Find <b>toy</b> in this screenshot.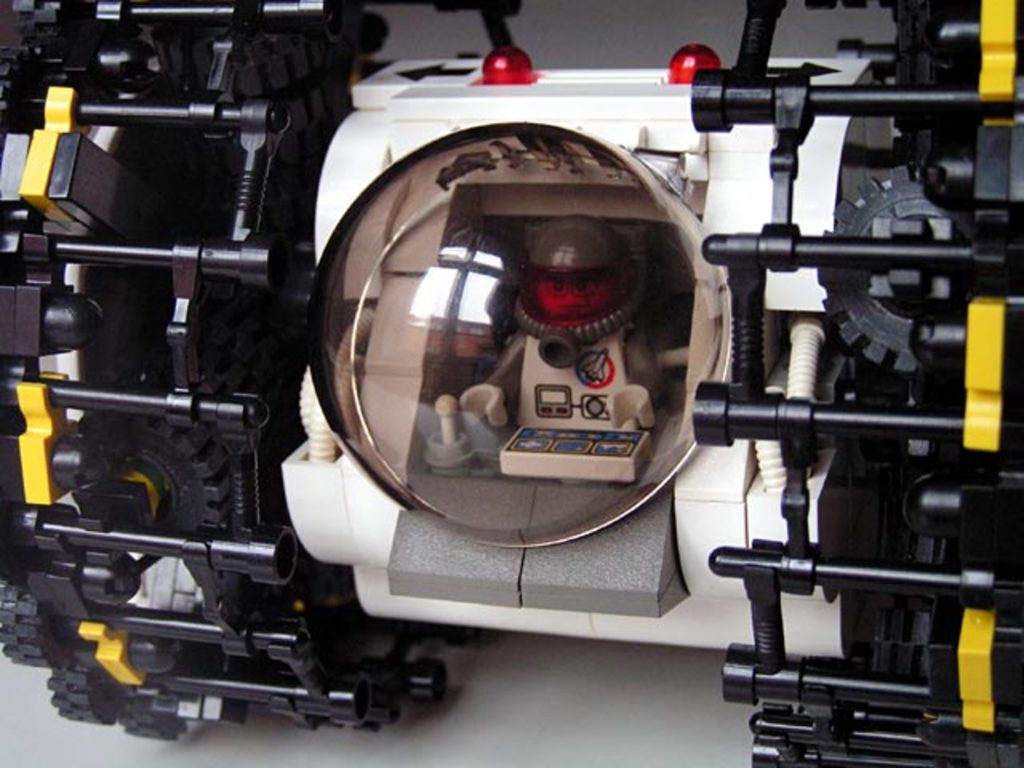
The bounding box for <b>toy</b> is pyautogui.locateOnScreen(0, 0, 1022, 766).
